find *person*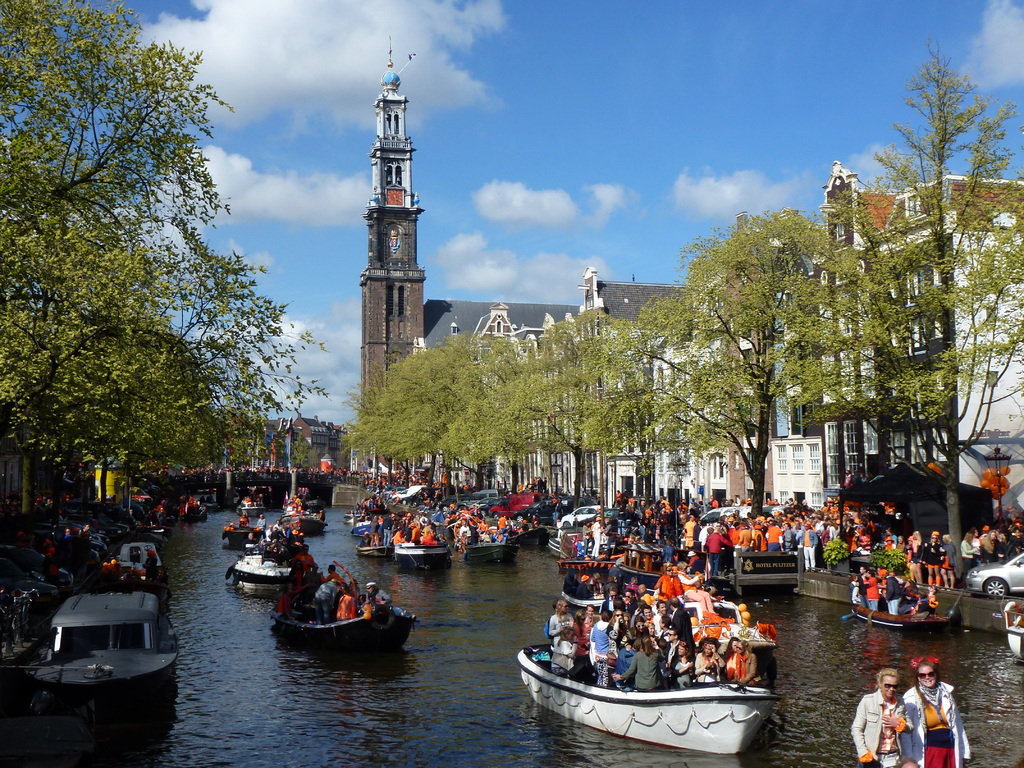
(938,535,957,588)
